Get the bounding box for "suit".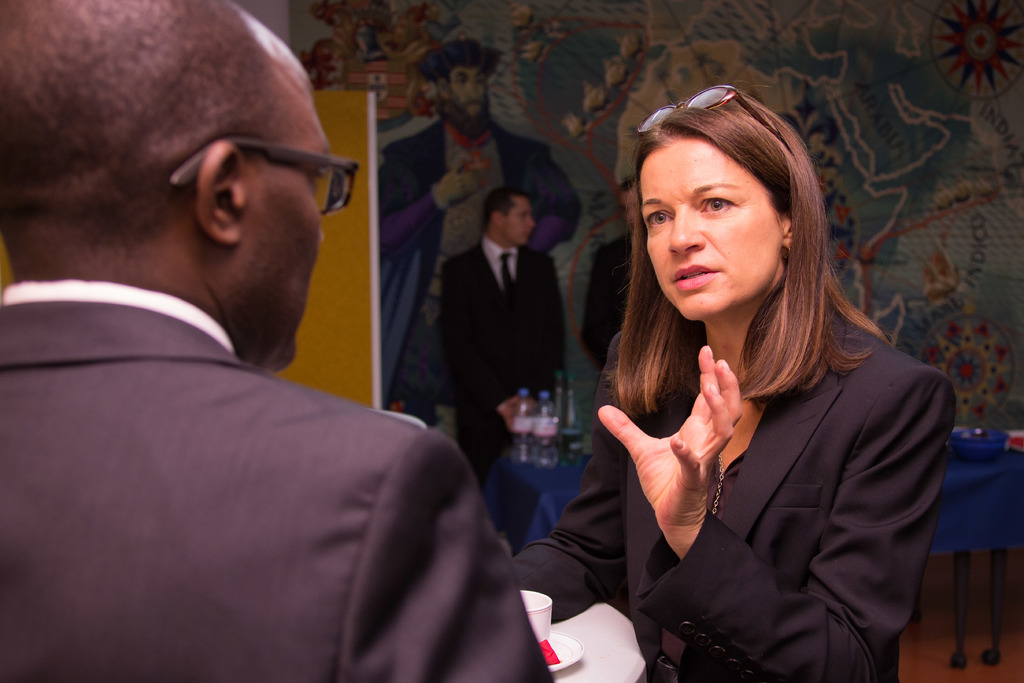
BBox(0, 172, 490, 675).
